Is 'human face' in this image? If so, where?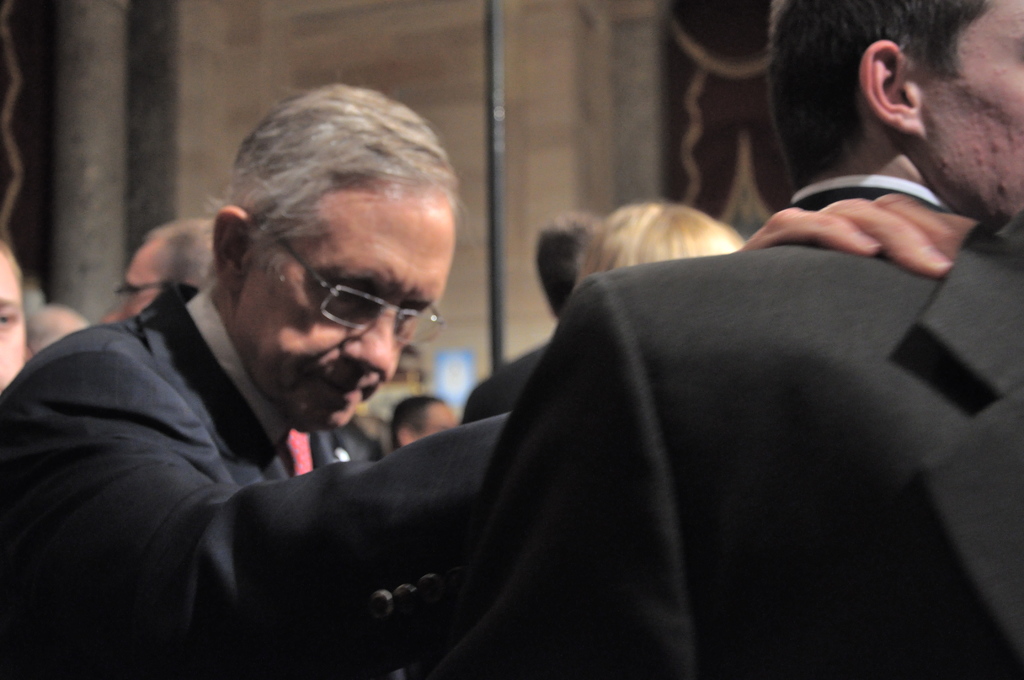
Yes, at bbox(931, 0, 1023, 218).
